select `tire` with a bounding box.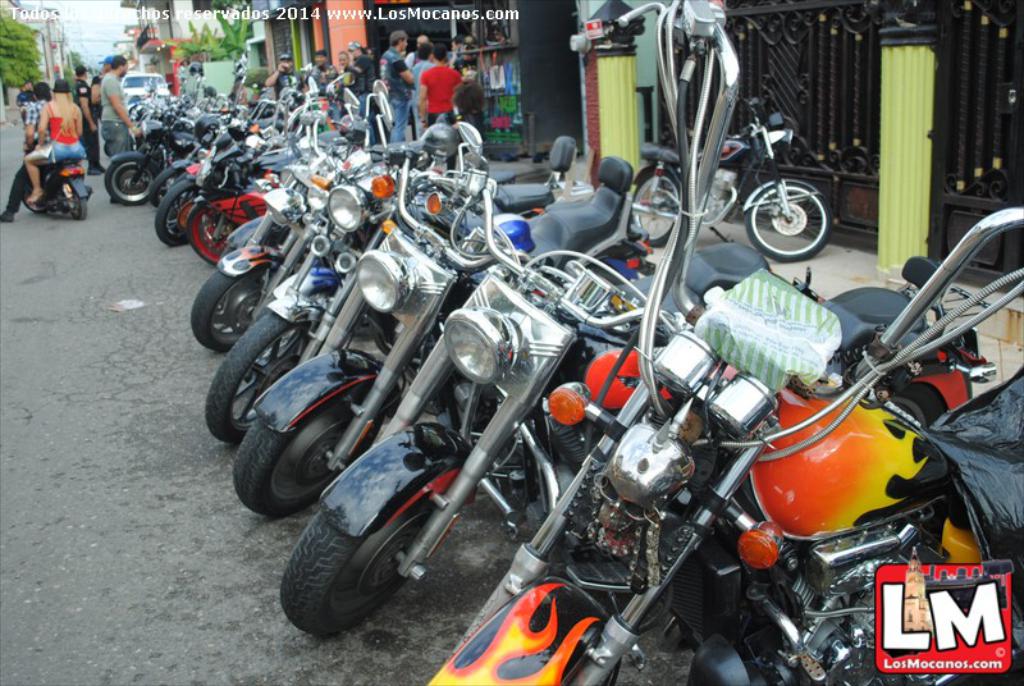
box=[104, 163, 151, 205].
